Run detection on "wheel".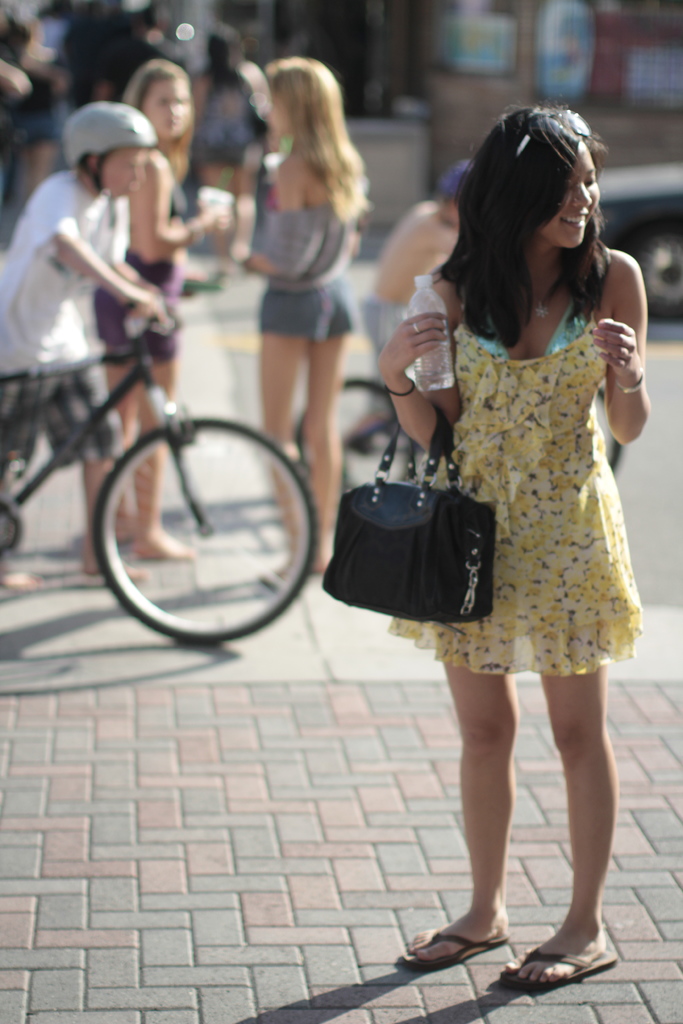
Result: 92, 396, 306, 638.
